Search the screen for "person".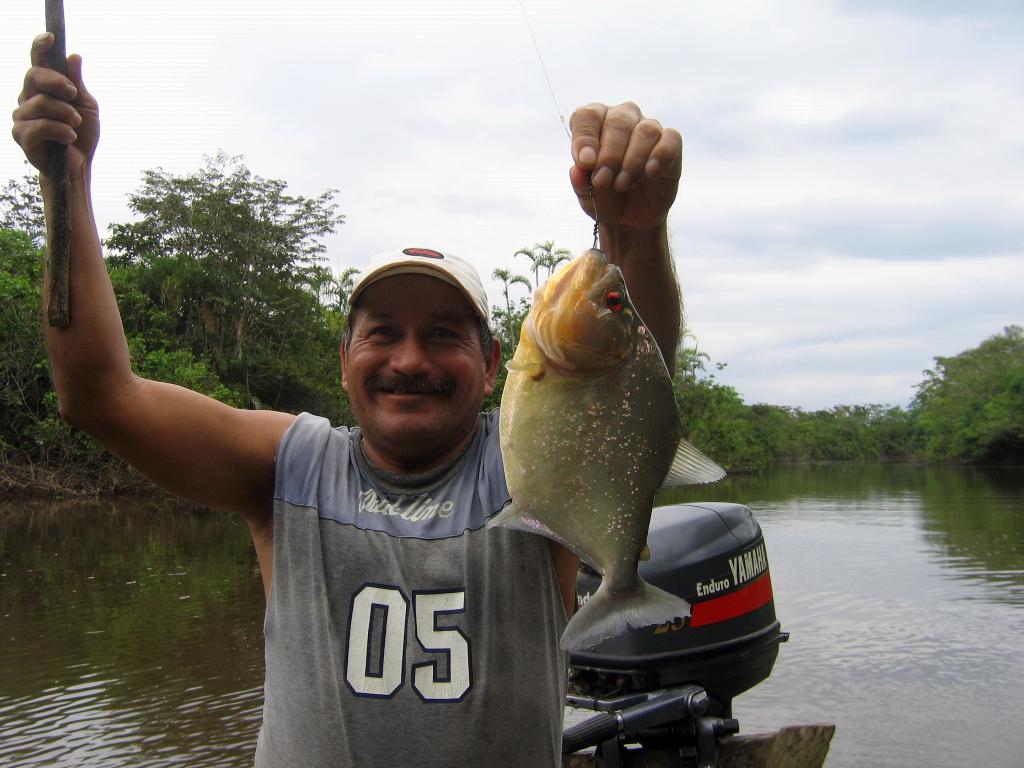
Found at x1=0, y1=23, x2=695, y2=764.
